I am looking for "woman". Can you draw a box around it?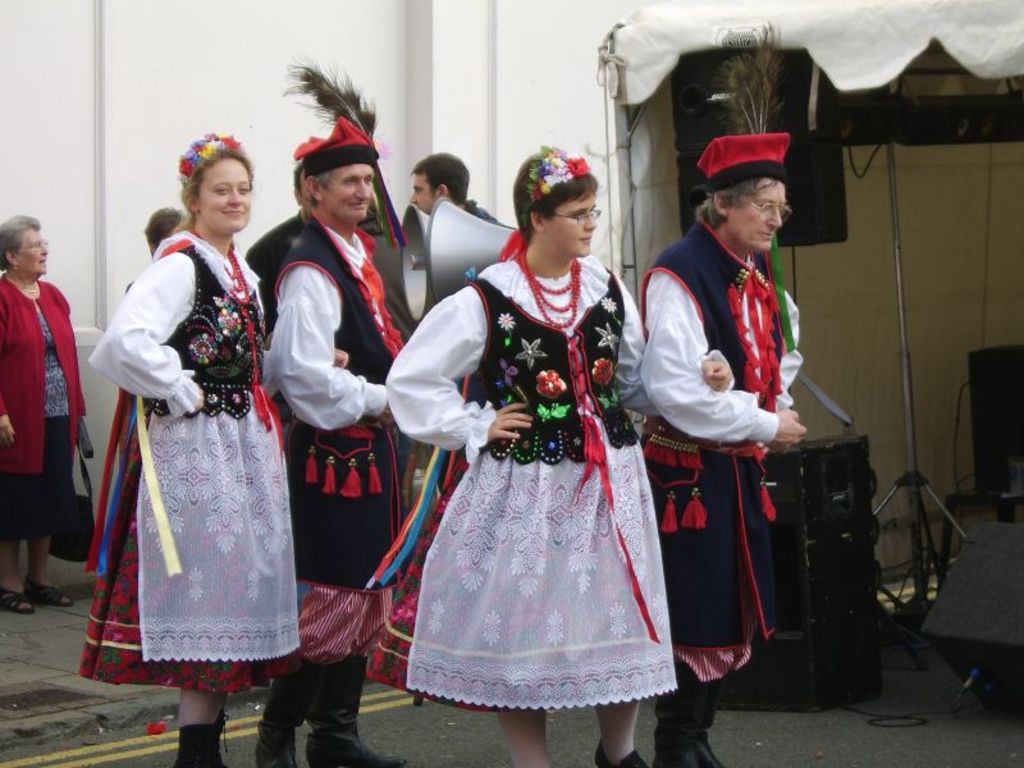
Sure, the bounding box is [0, 214, 87, 614].
